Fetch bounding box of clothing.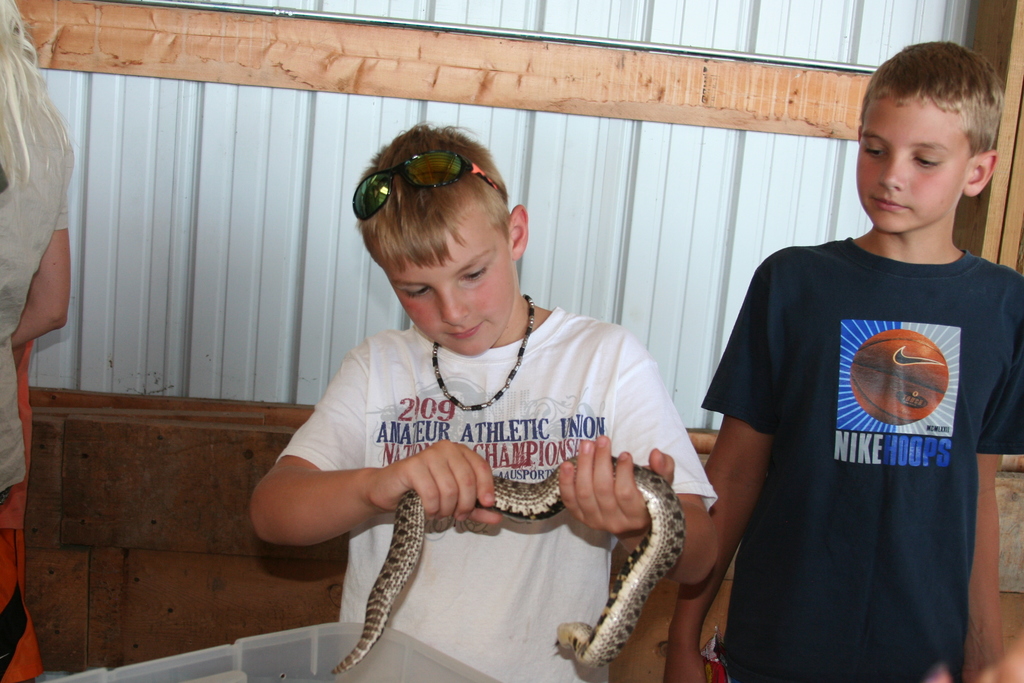
Bbox: x1=0, y1=54, x2=74, y2=528.
